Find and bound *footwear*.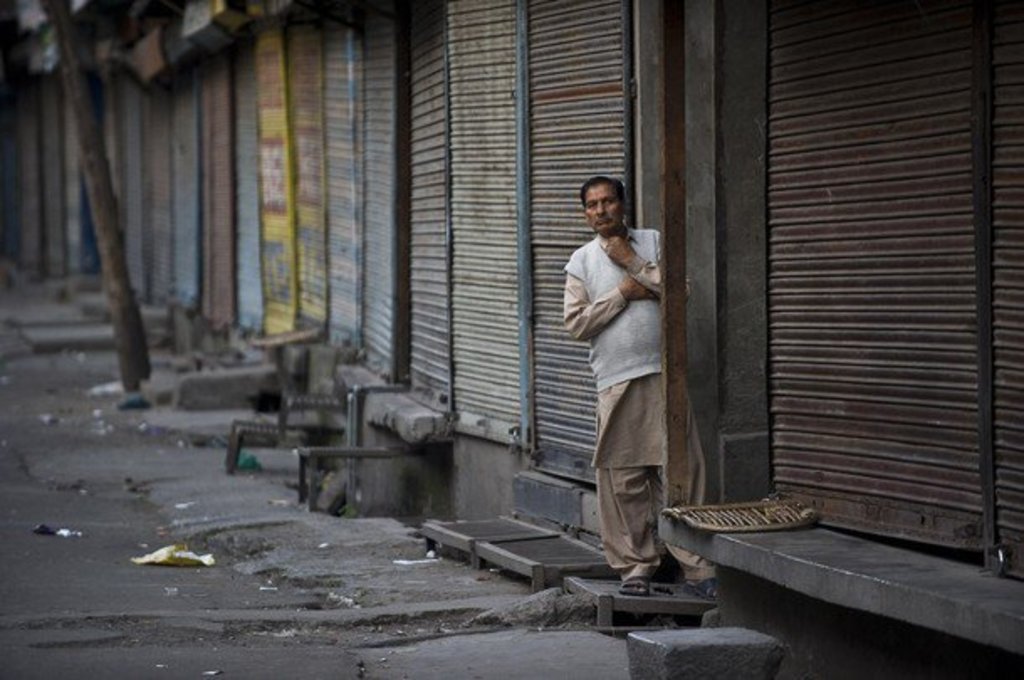
Bound: detection(688, 578, 720, 599).
